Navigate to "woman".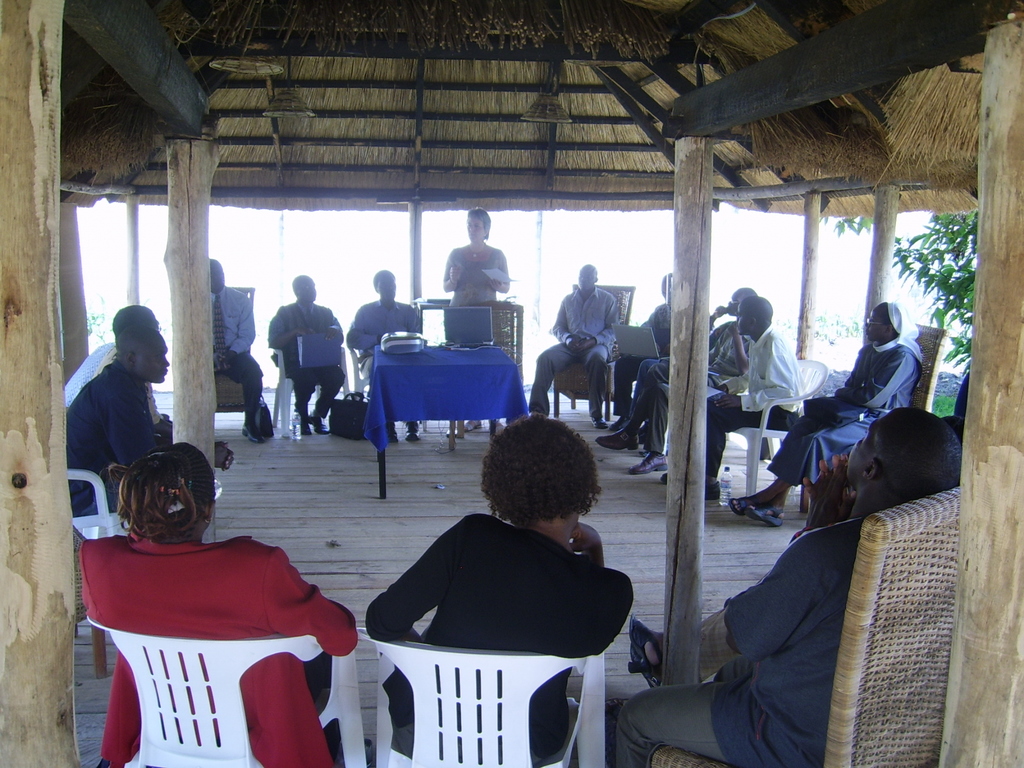
Navigation target: x1=445, y1=206, x2=509, y2=435.
